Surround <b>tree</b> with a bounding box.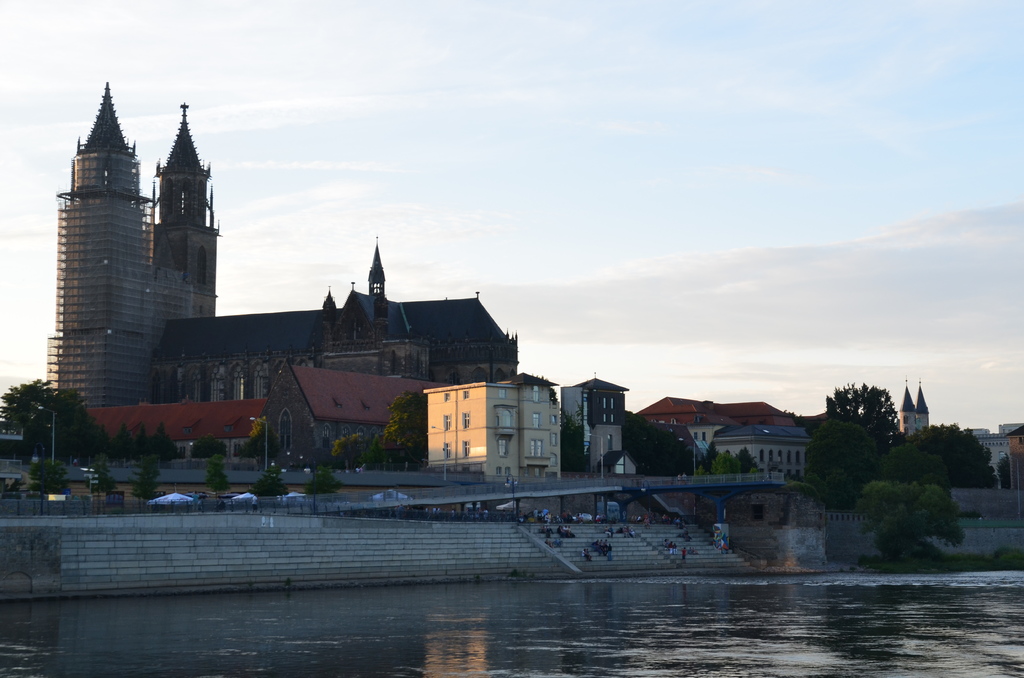
250,469,292,497.
